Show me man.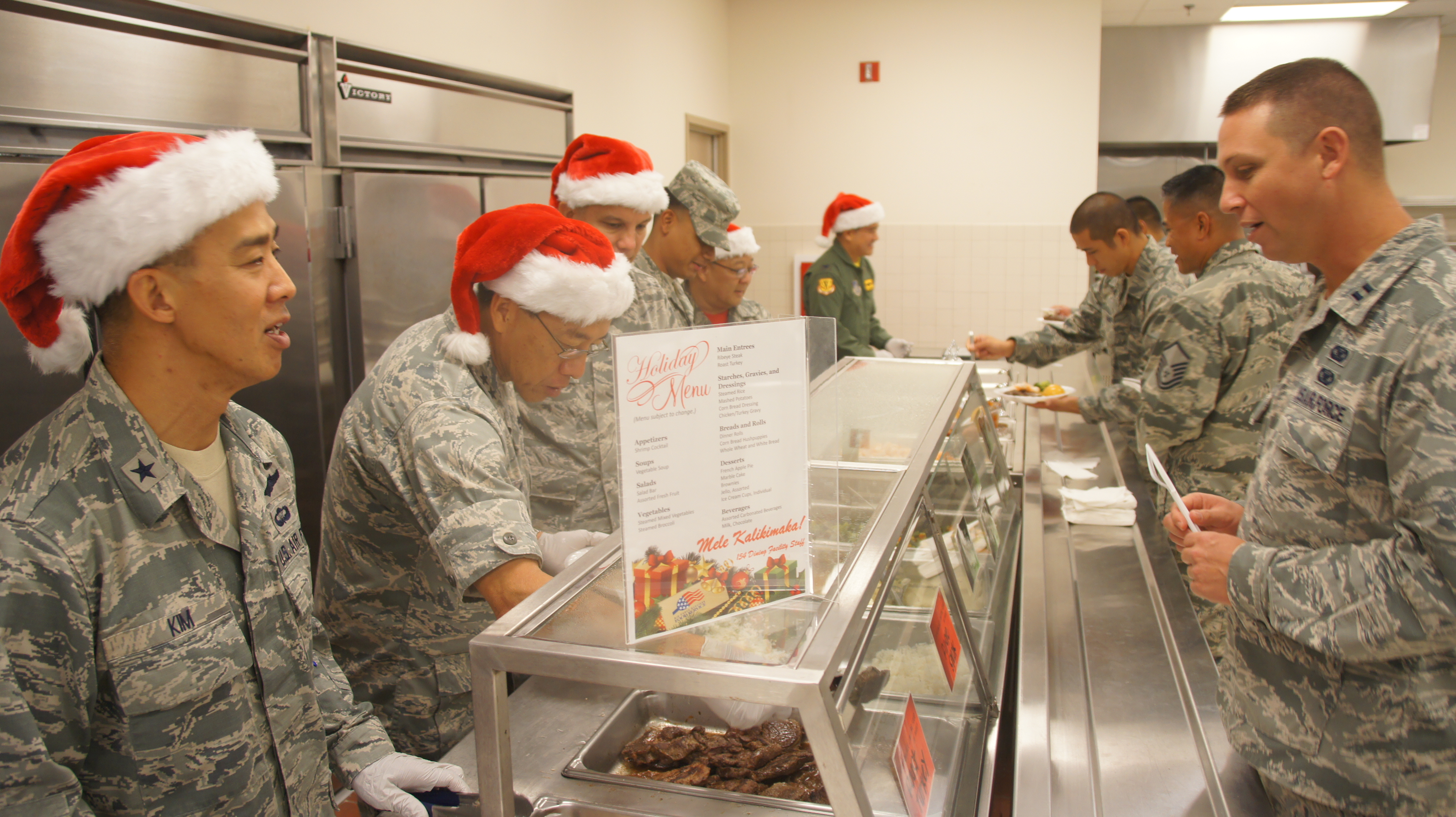
man is here: box(222, 69, 243, 102).
